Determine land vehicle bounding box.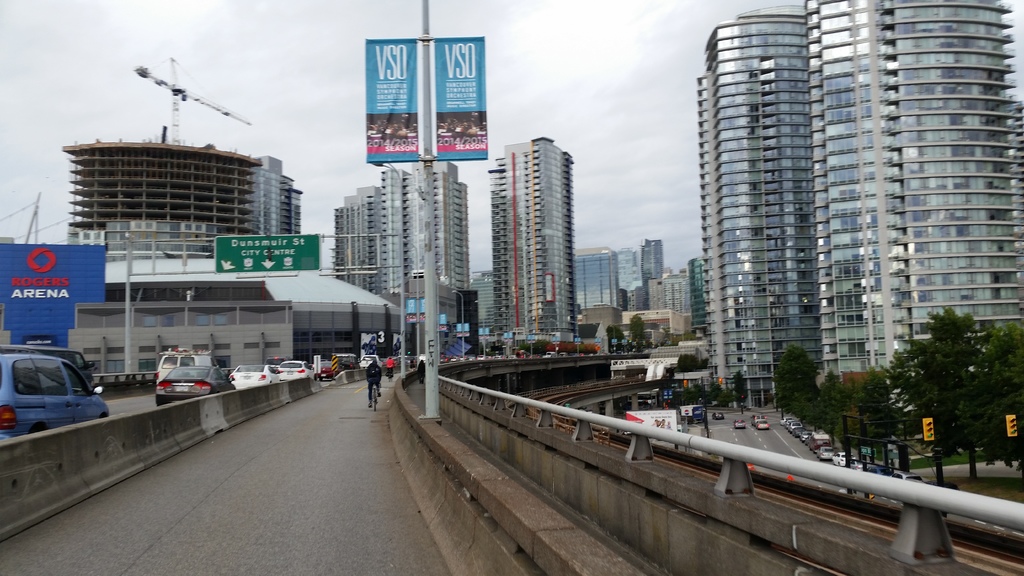
Determined: l=333, t=351, r=362, b=372.
